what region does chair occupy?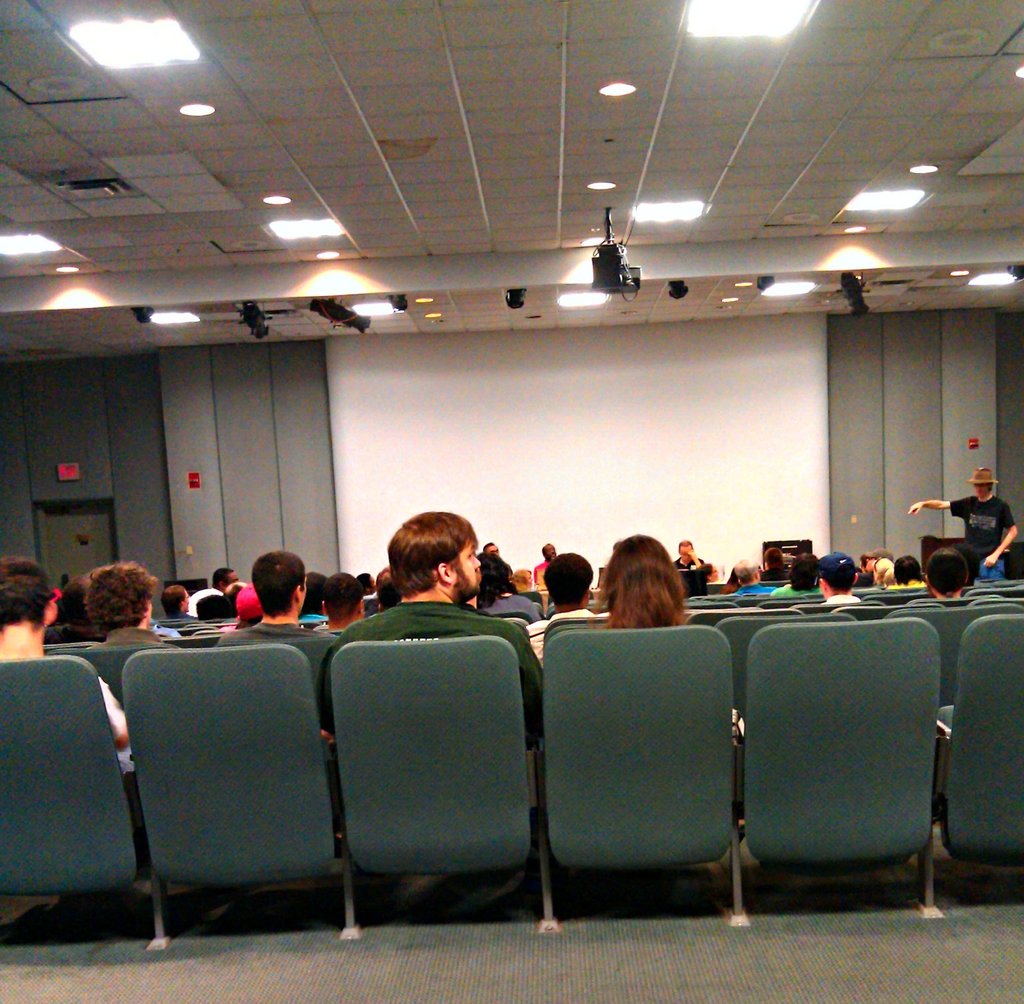
[730,630,969,933].
